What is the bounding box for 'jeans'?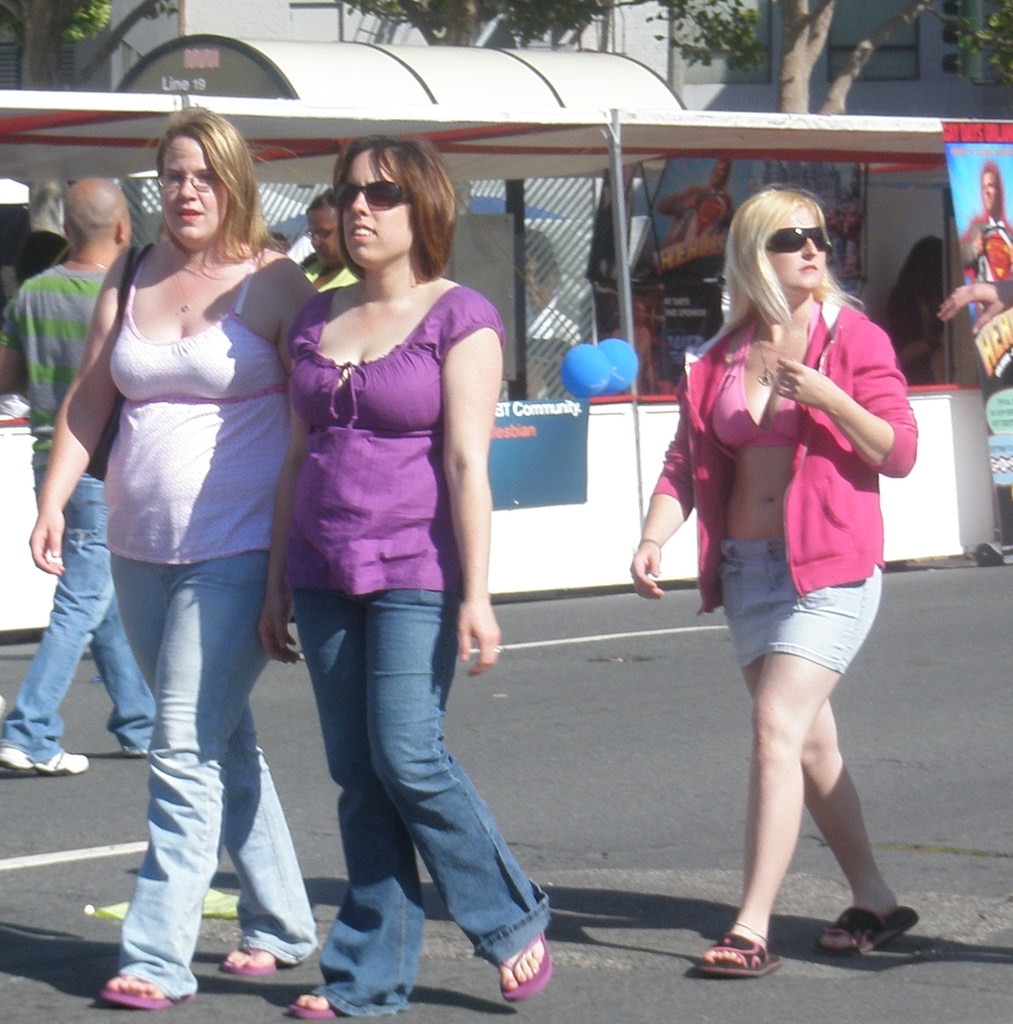
l=291, t=595, r=550, b=980.
